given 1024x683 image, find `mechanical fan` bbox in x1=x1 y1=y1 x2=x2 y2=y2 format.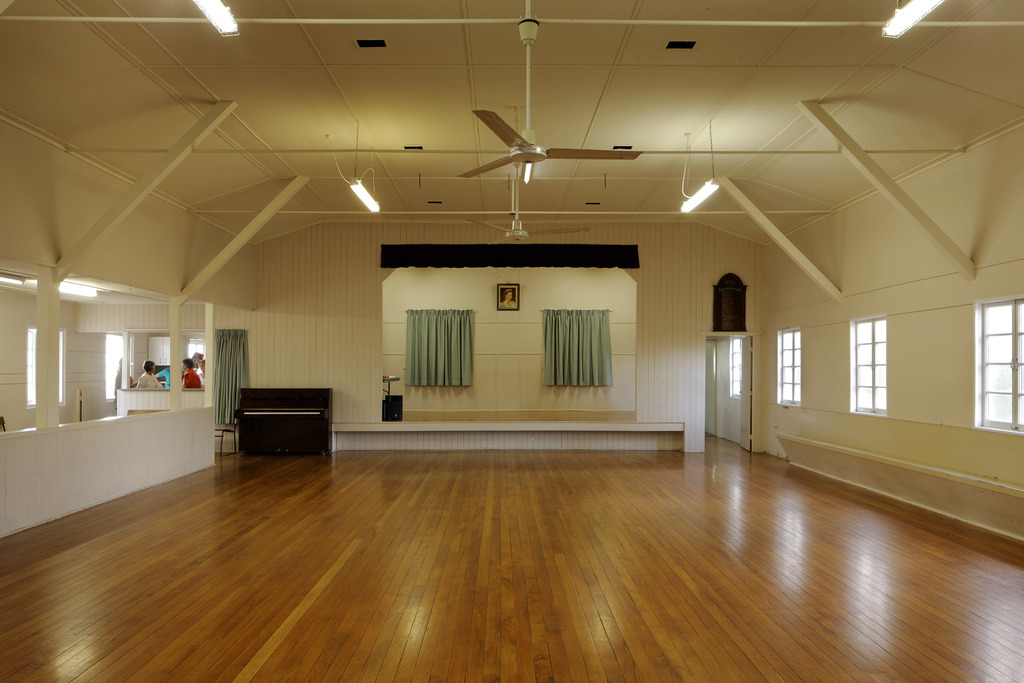
x1=447 y1=142 x2=596 y2=244.
